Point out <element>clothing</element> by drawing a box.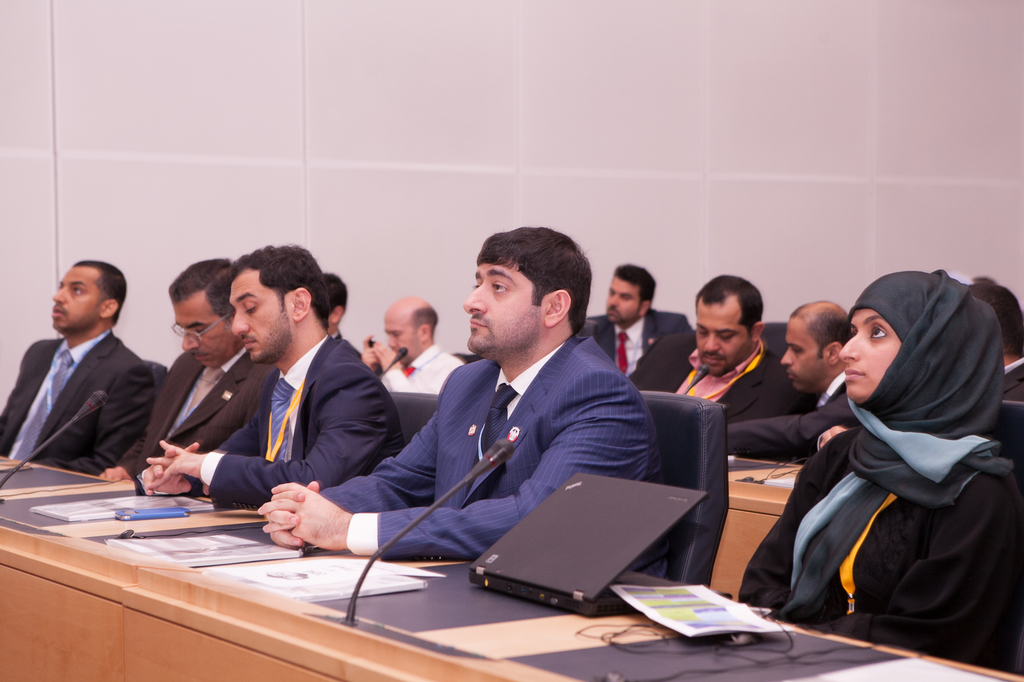
199 338 409 507.
